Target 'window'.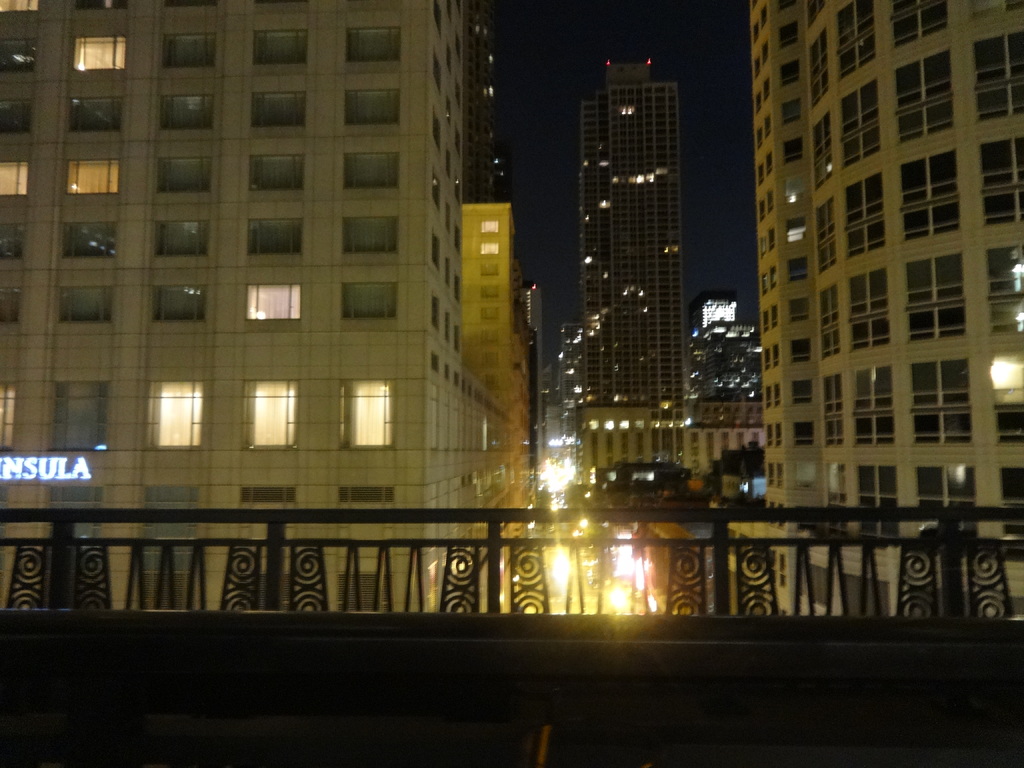
Target region: {"left": 257, "top": 383, "right": 292, "bottom": 435}.
